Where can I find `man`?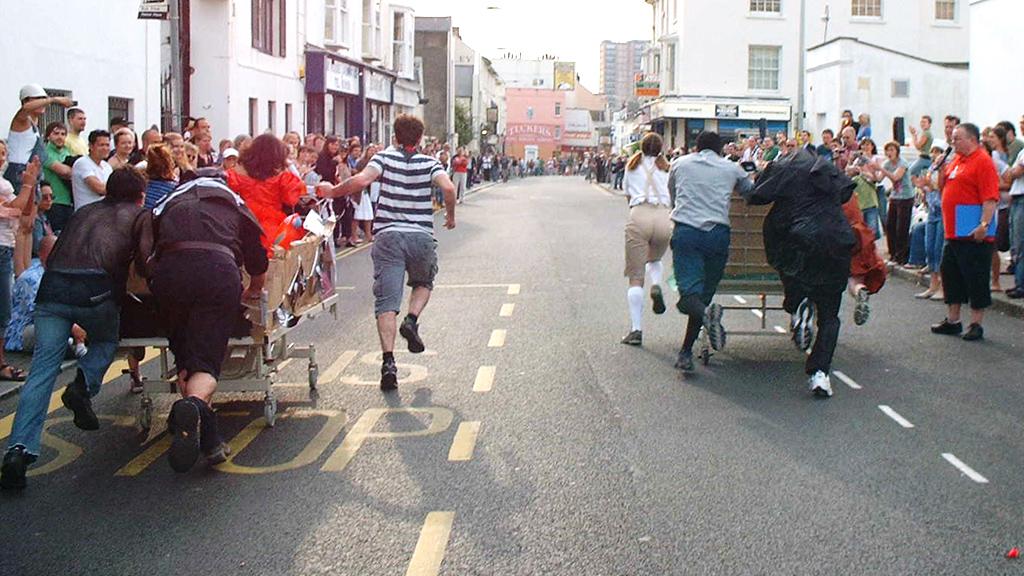
You can find it at [746,144,853,403].
